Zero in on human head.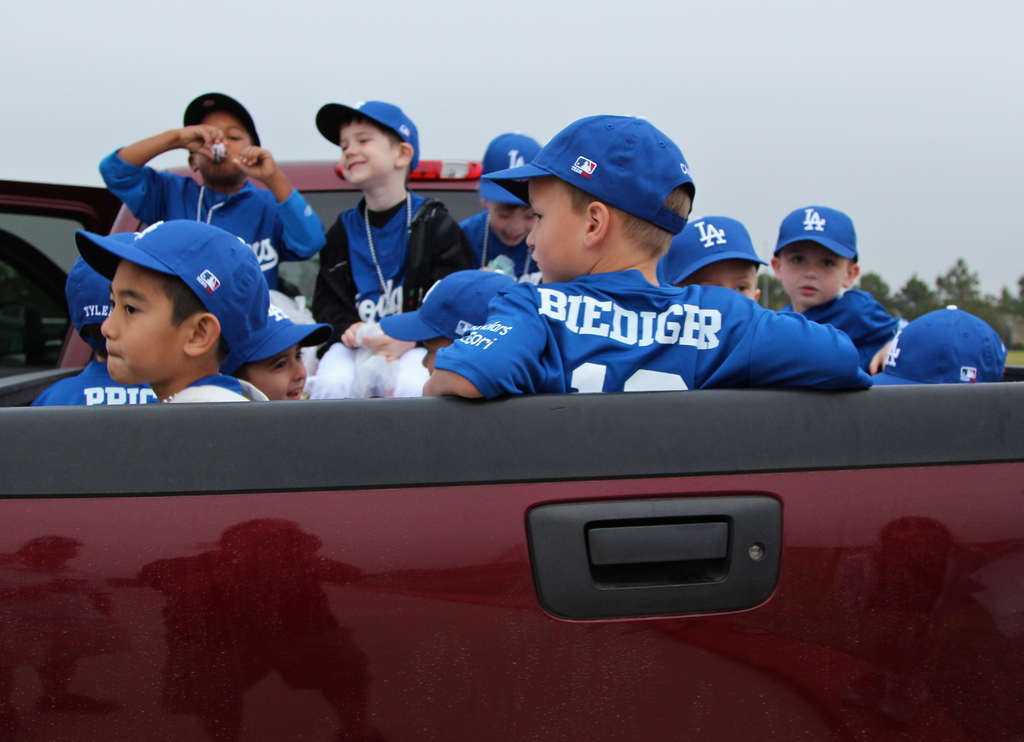
Zeroed in: crop(60, 229, 136, 358).
